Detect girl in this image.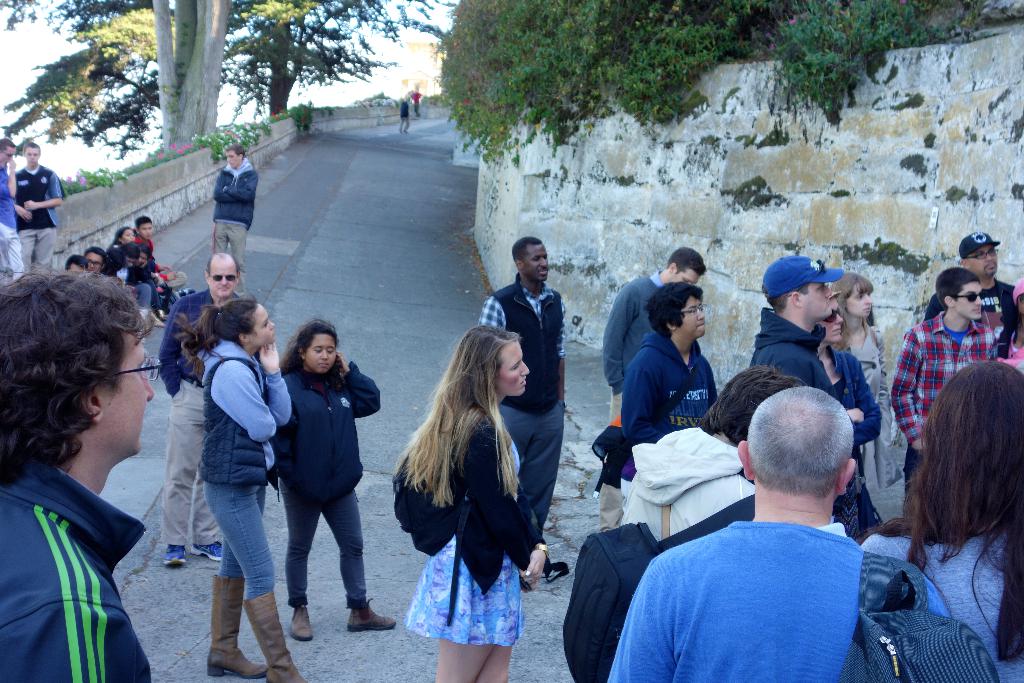
Detection: box=[810, 298, 883, 535].
